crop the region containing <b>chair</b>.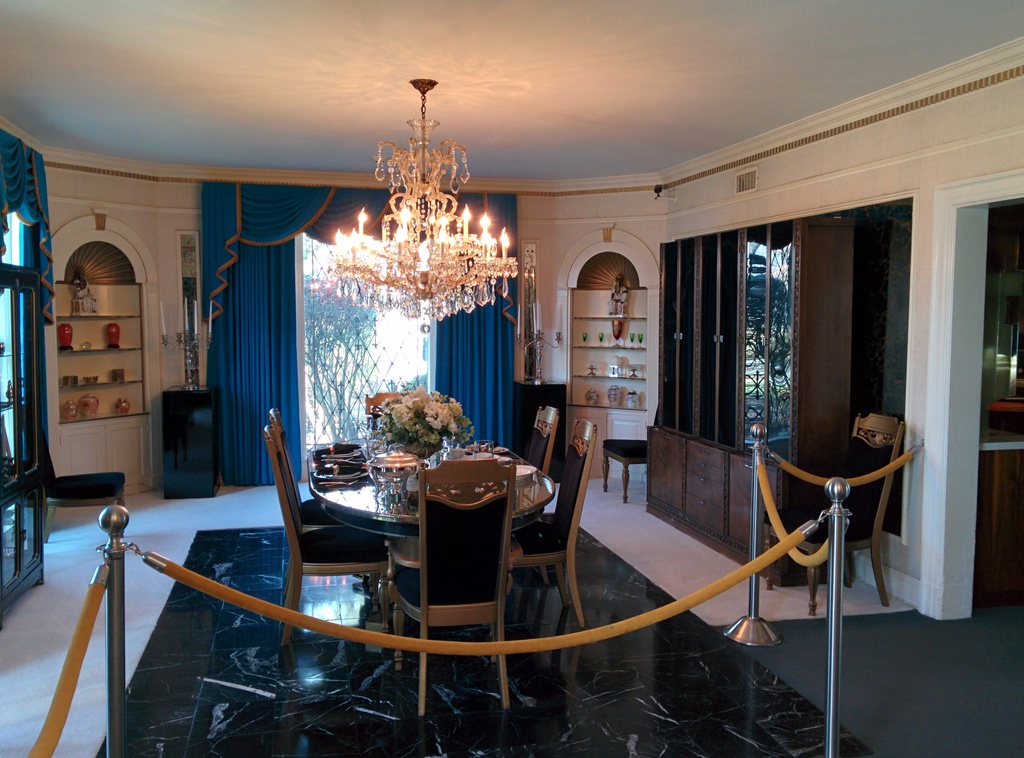
Crop region: {"x1": 502, "y1": 415, "x2": 599, "y2": 631}.
